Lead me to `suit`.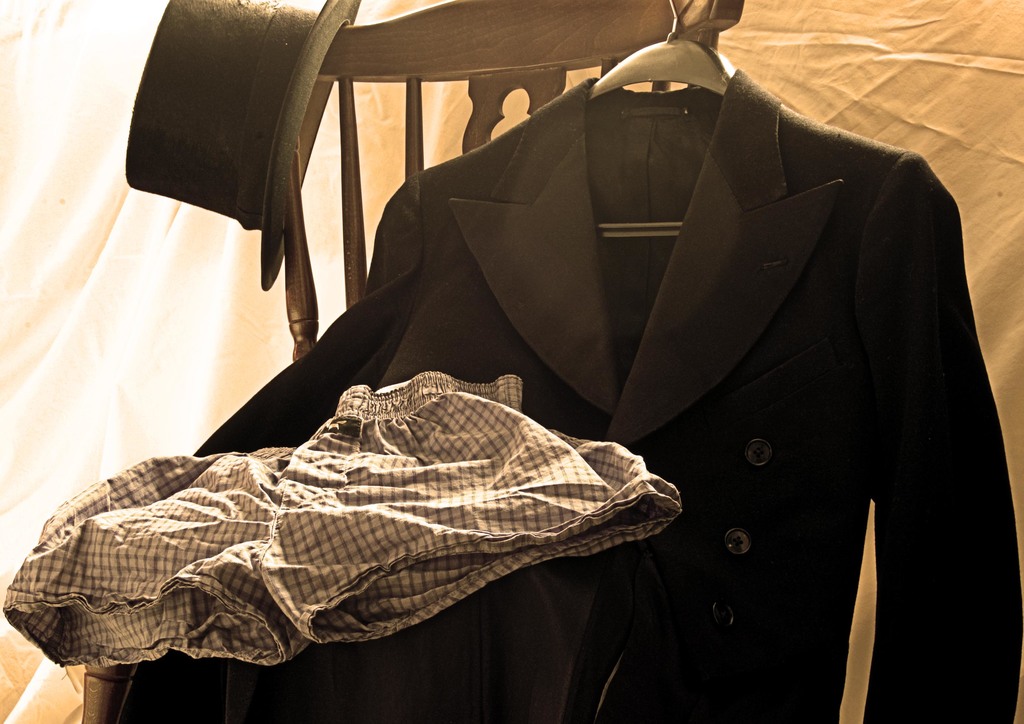
Lead to l=116, t=4, r=985, b=675.
